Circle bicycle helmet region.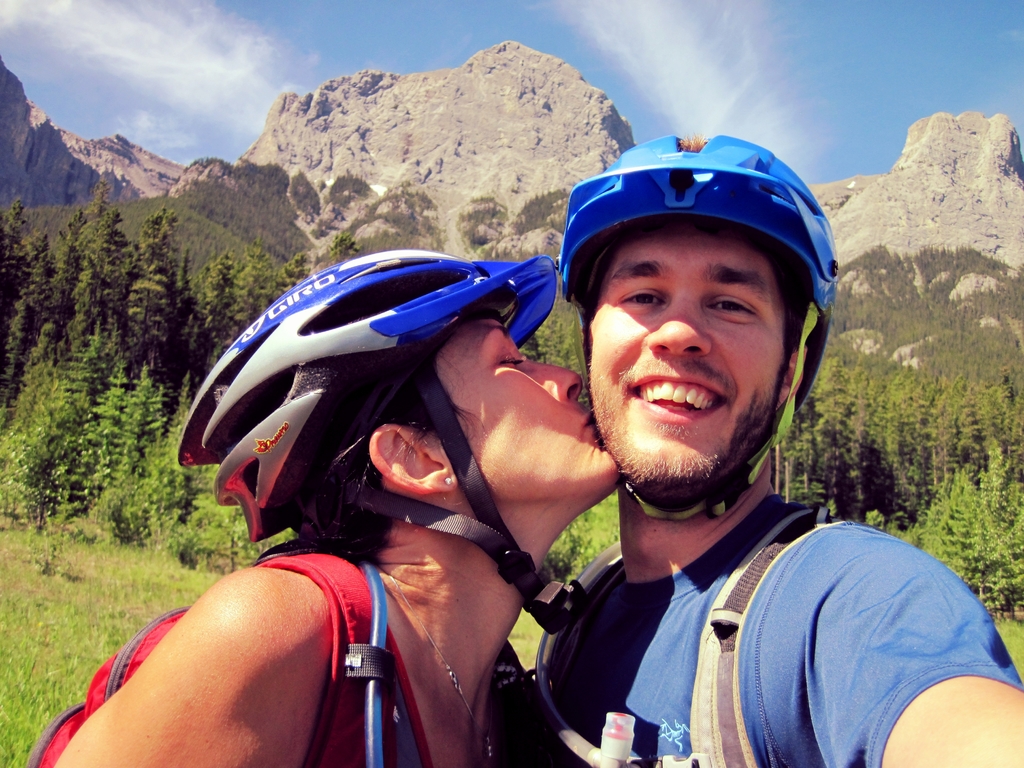
Region: [x1=163, y1=245, x2=567, y2=621].
